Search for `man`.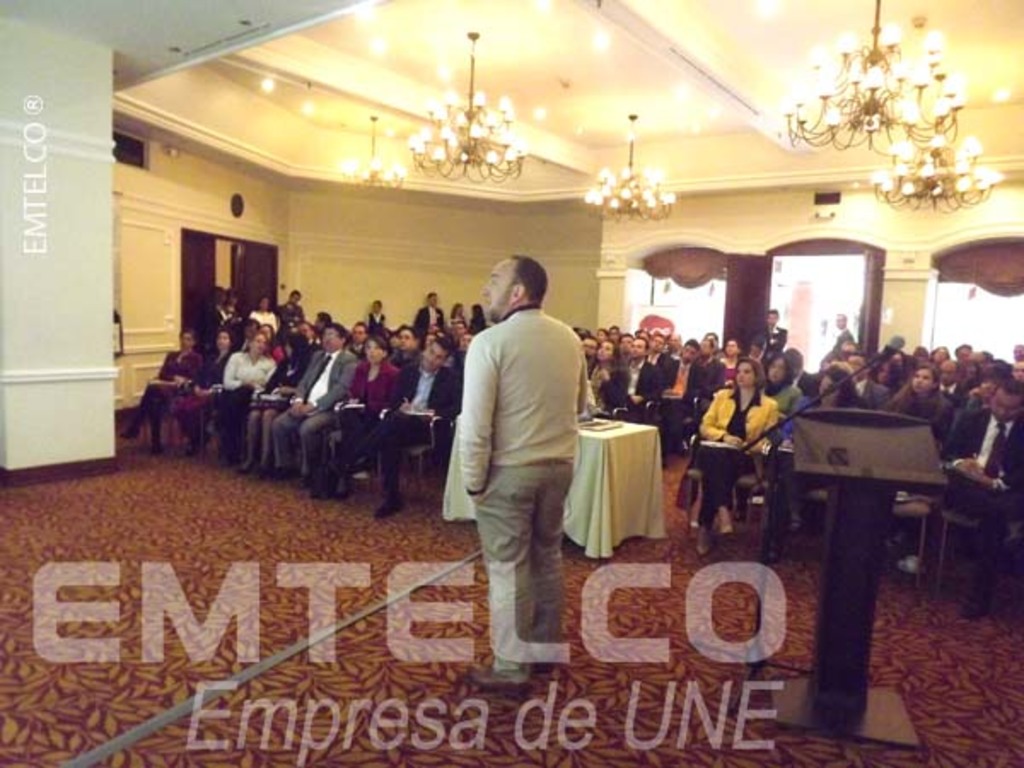
Found at (x1=268, y1=316, x2=360, y2=492).
